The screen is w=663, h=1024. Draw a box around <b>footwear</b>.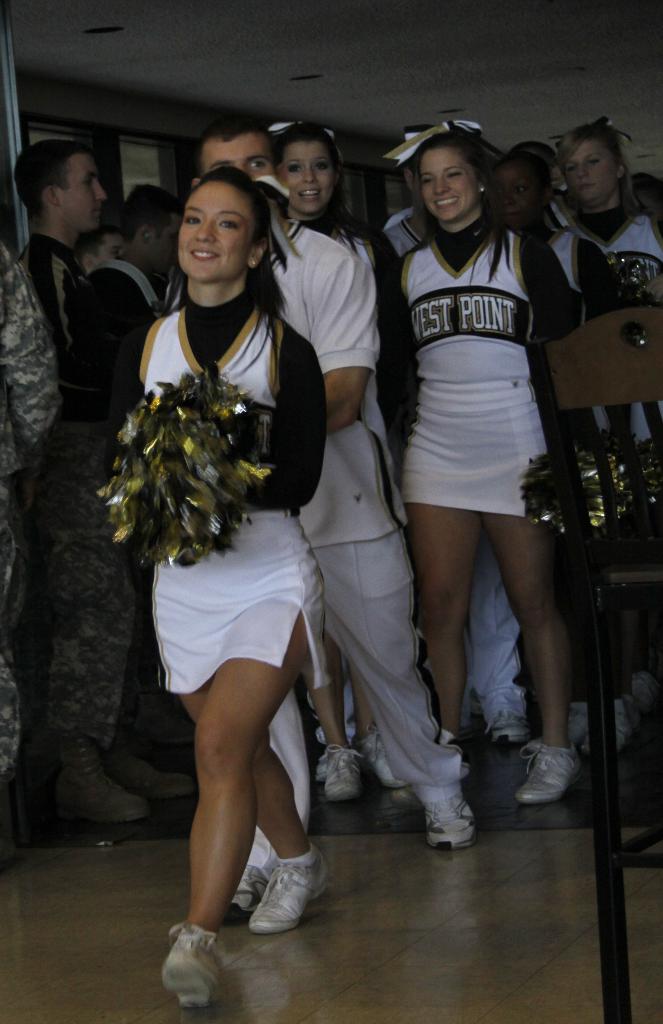
[x1=516, y1=740, x2=584, y2=802].
